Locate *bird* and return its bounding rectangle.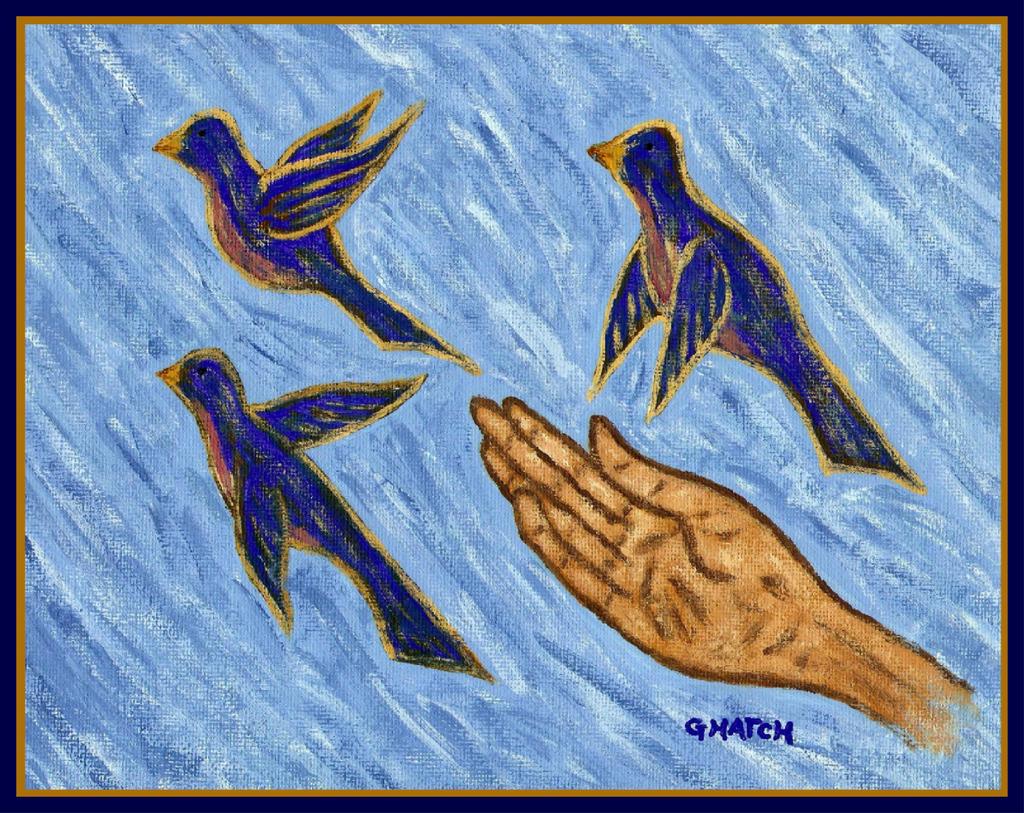
l=154, t=348, r=495, b=685.
